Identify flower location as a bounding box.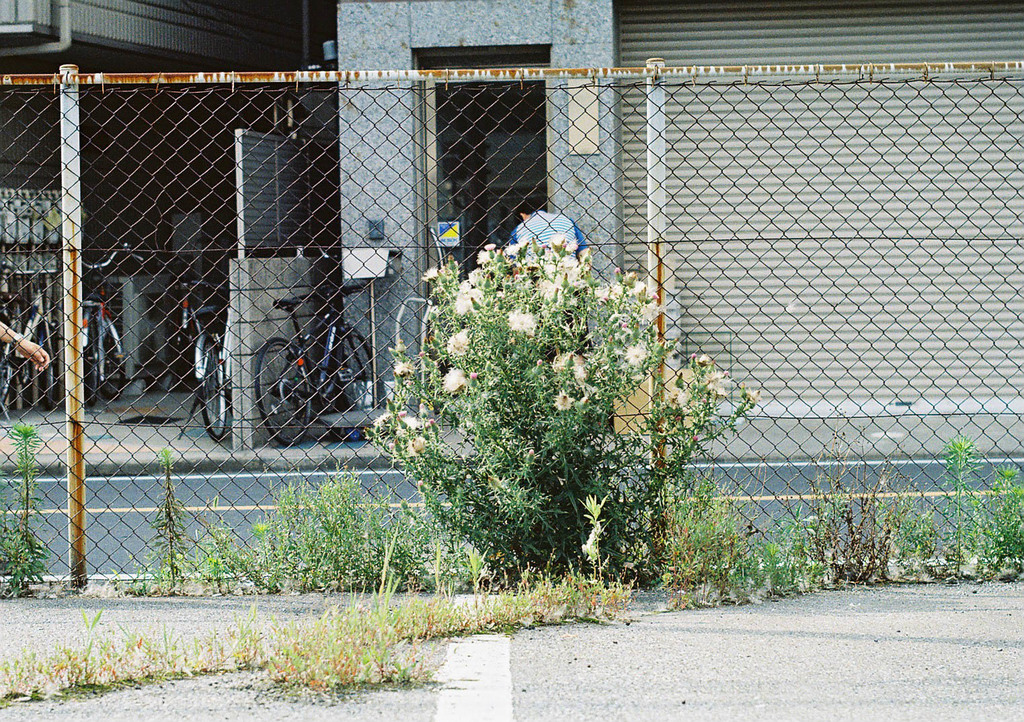
(395,358,413,379).
